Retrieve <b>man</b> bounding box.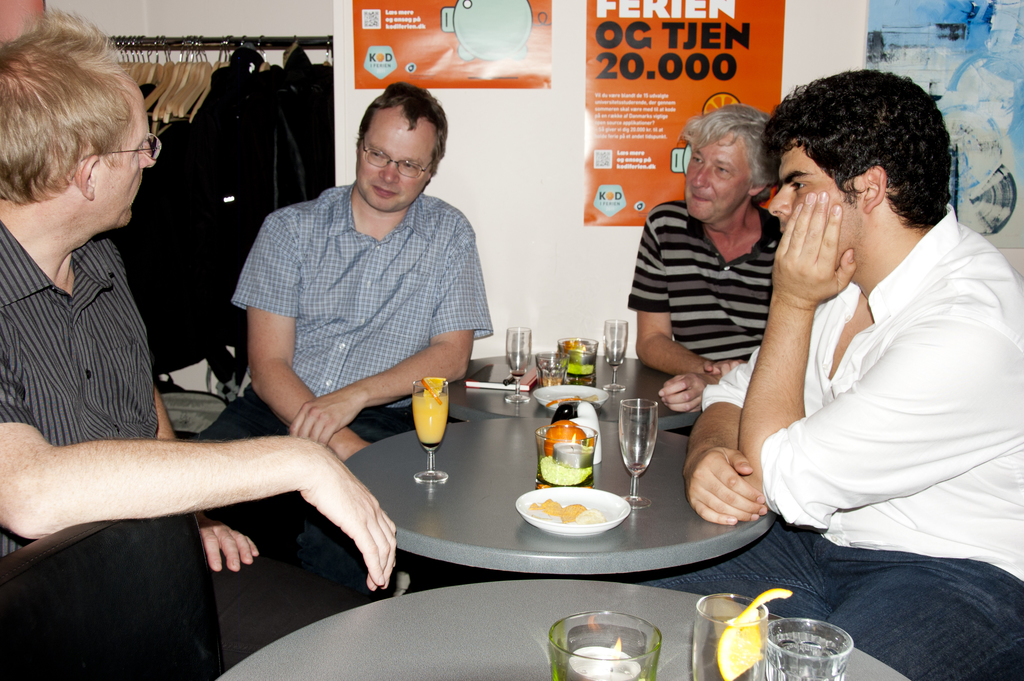
Bounding box: detection(614, 74, 1023, 680).
